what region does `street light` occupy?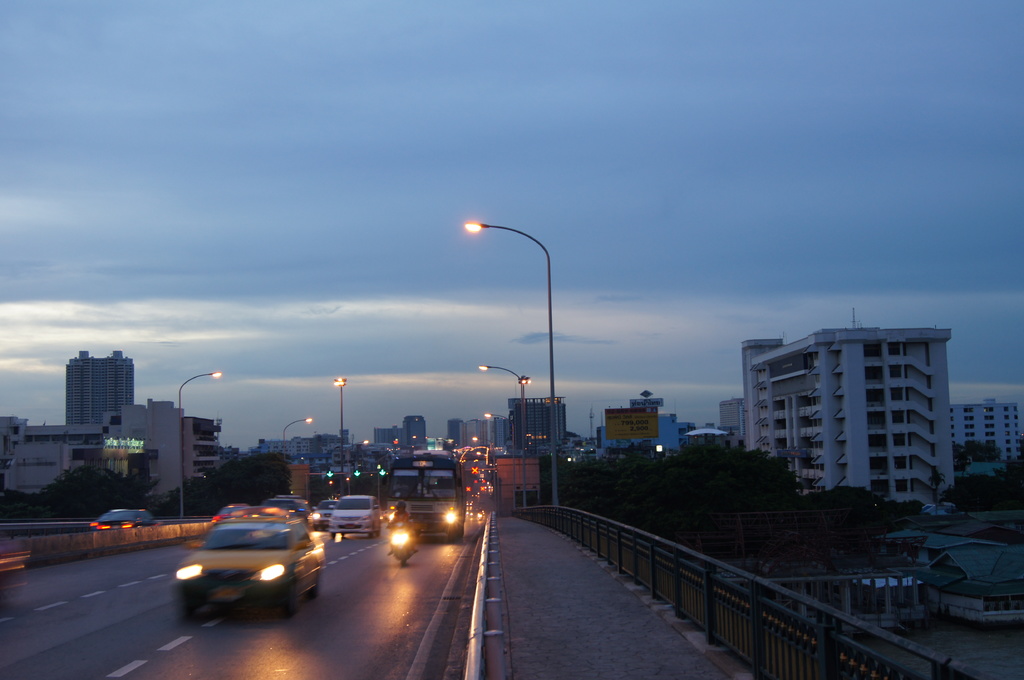
<region>483, 411, 517, 510</region>.
